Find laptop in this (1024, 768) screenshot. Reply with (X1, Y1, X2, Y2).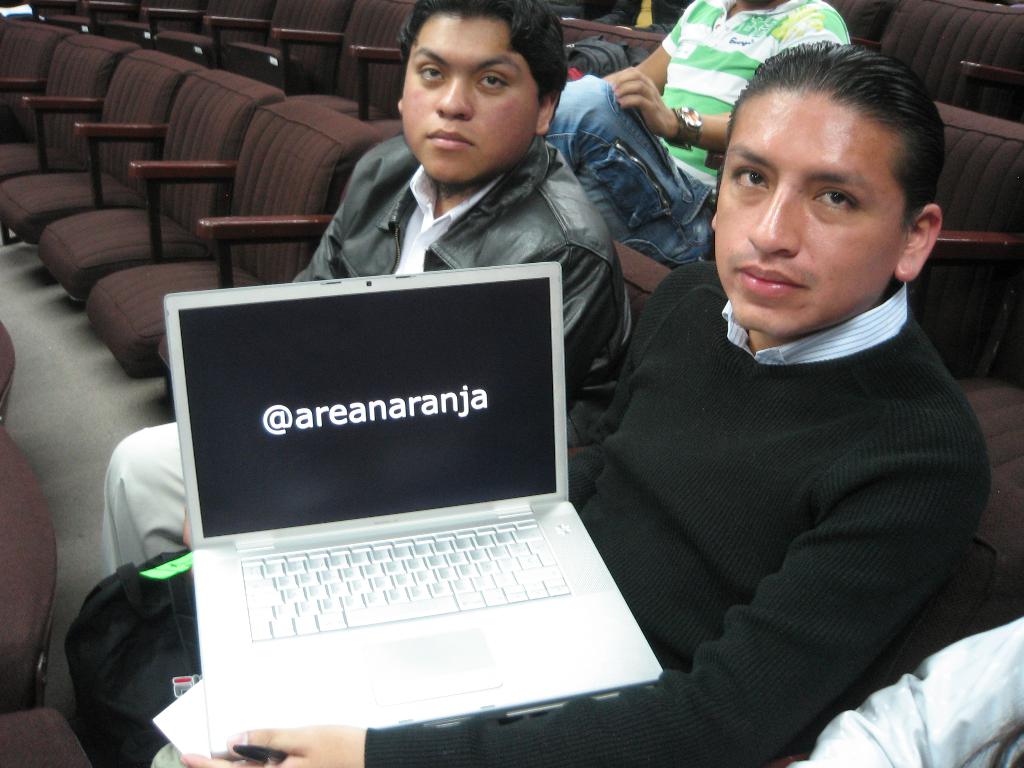
(136, 228, 653, 750).
